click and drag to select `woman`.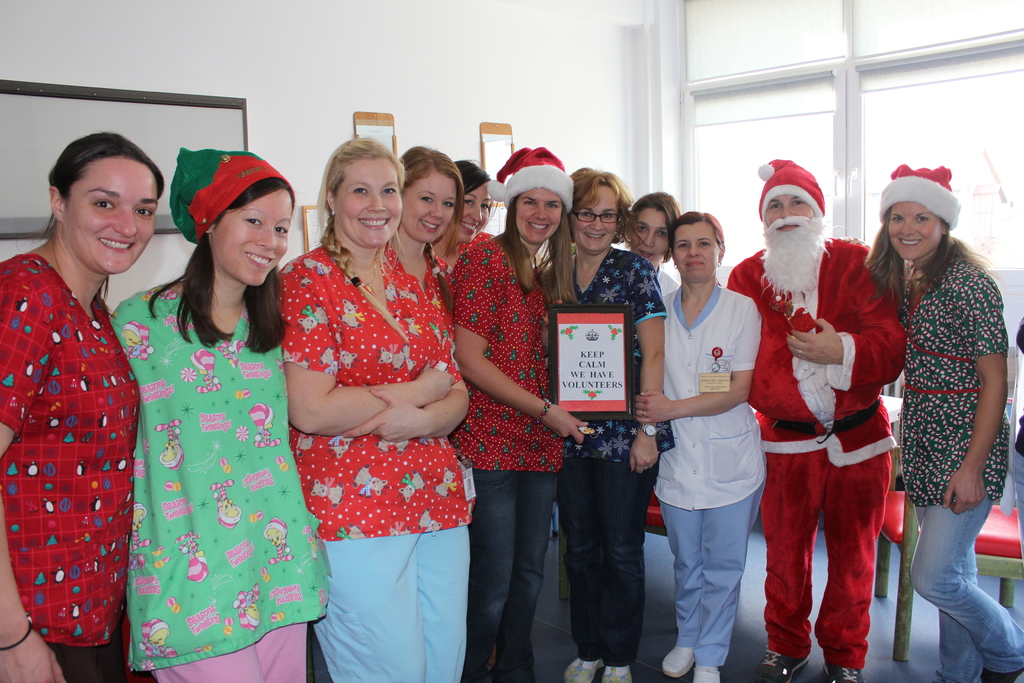
Selection: (left=863, top=162, right=1023, bottom=682).
